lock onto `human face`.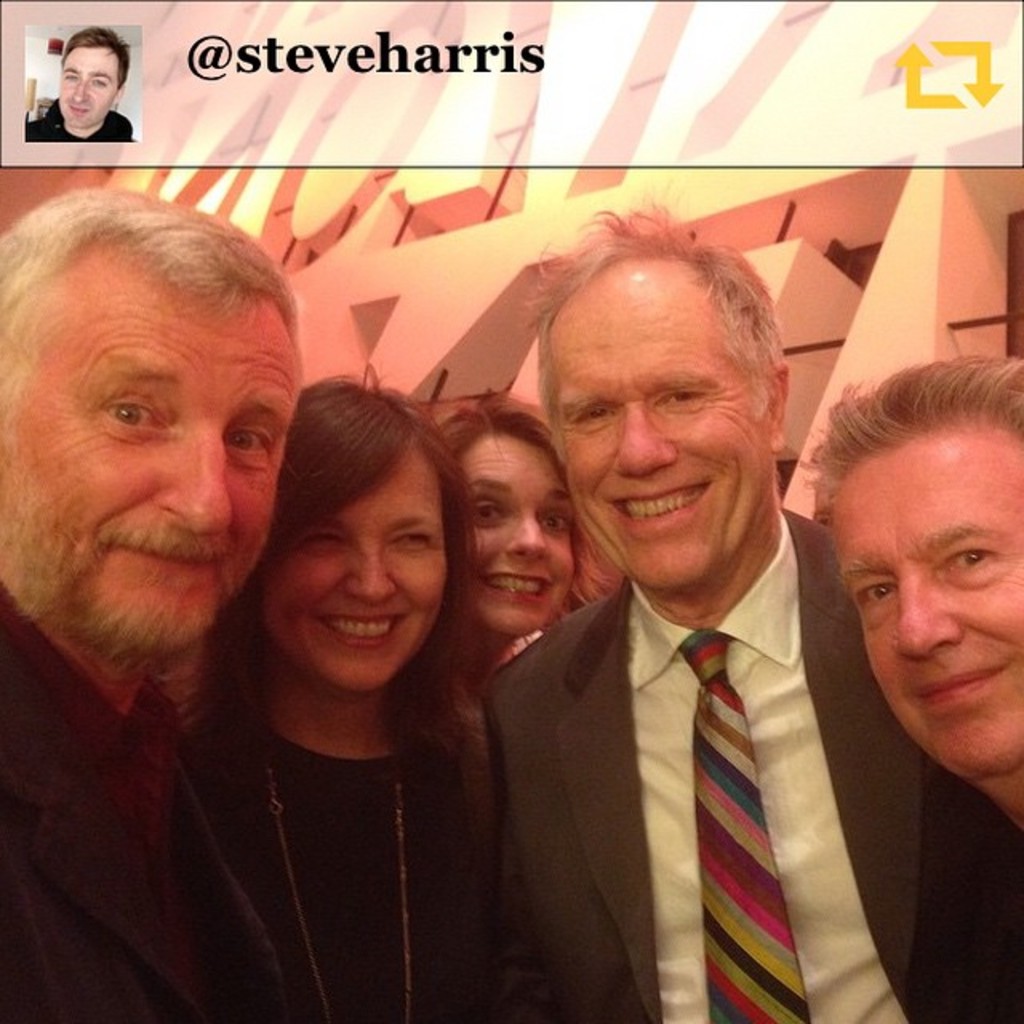
Locked: (456, 434, 574, 635).
